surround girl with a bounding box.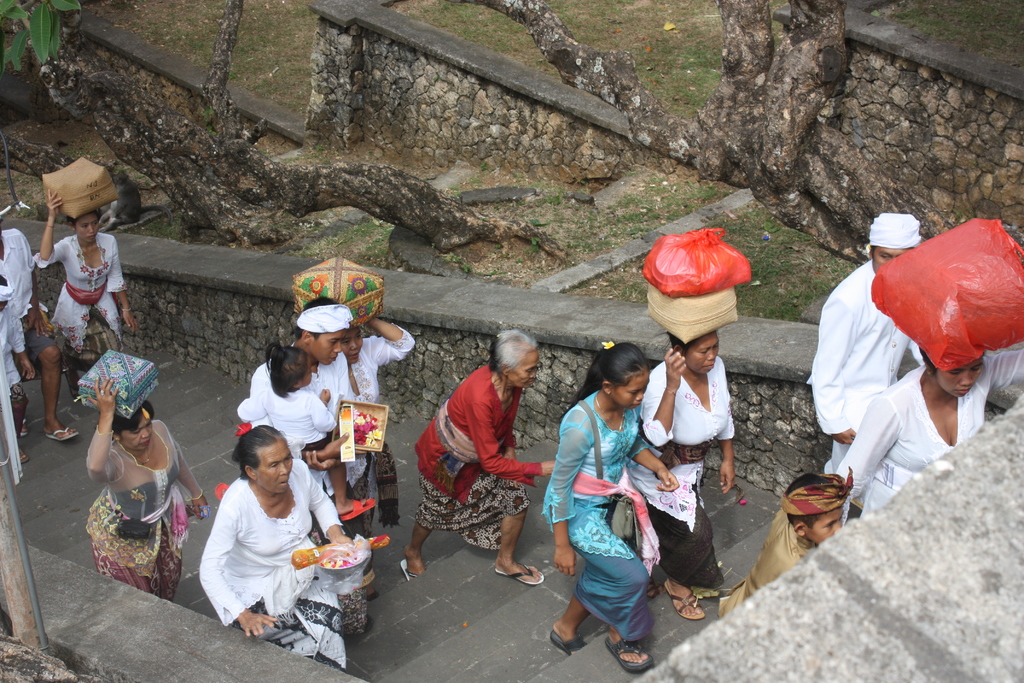
235,341,378,523.
